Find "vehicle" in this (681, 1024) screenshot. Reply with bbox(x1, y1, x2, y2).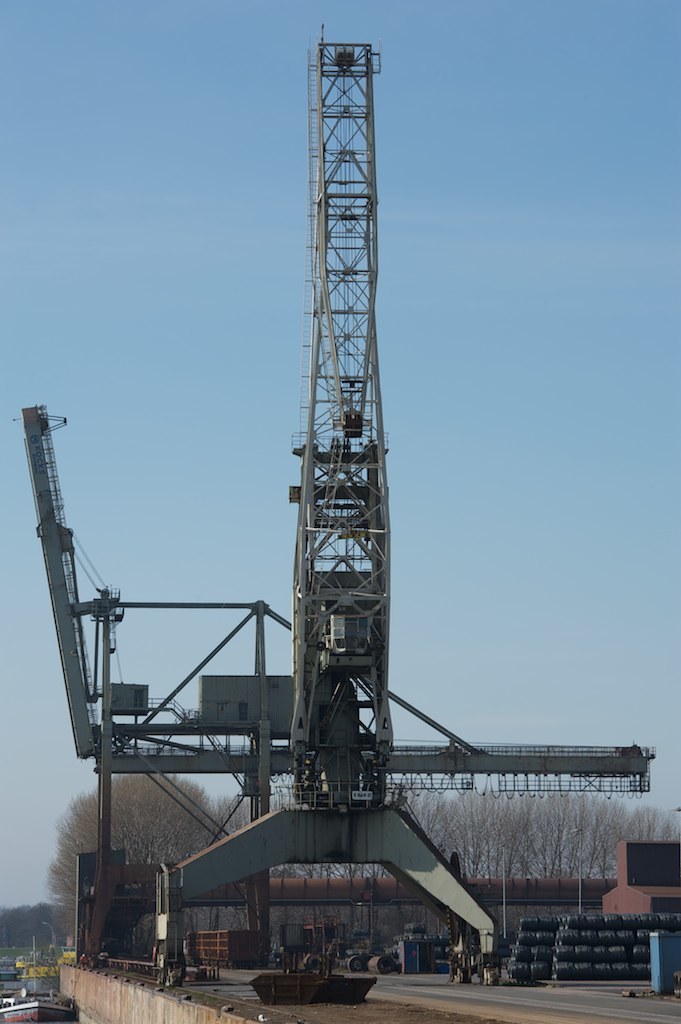
bbox(0, 931, 76, 1023).
